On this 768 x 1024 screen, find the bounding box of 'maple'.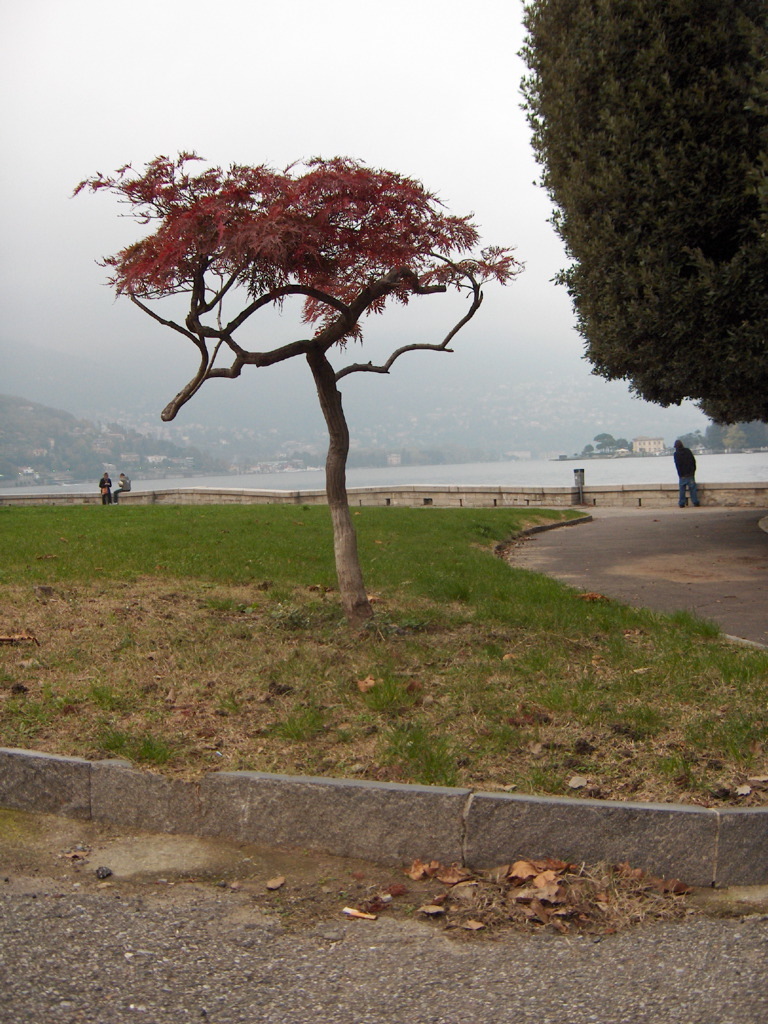
Bounding box: region(69, 150, 527, 638).
